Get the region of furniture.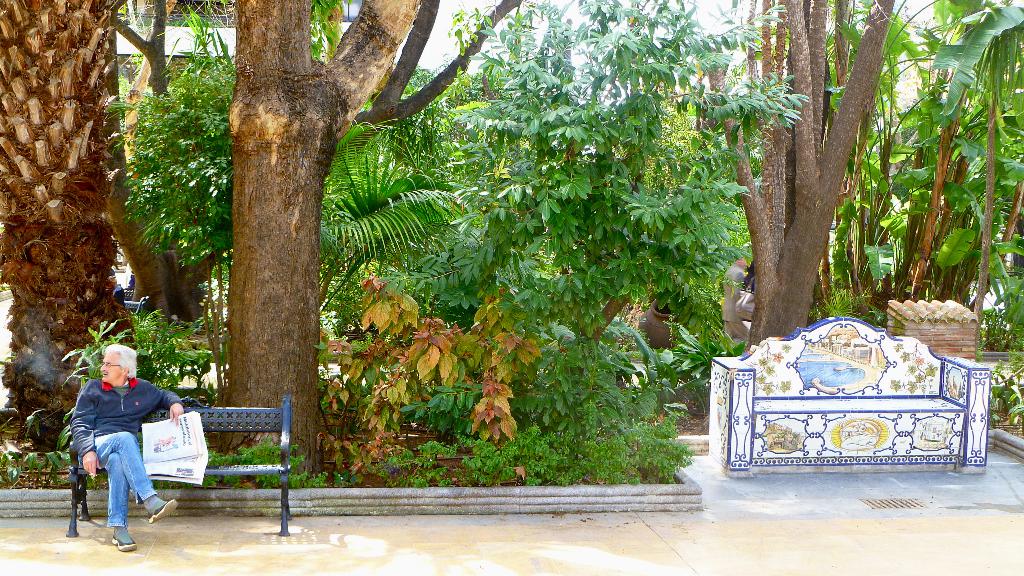
box=[707, 314, 987, 473].
